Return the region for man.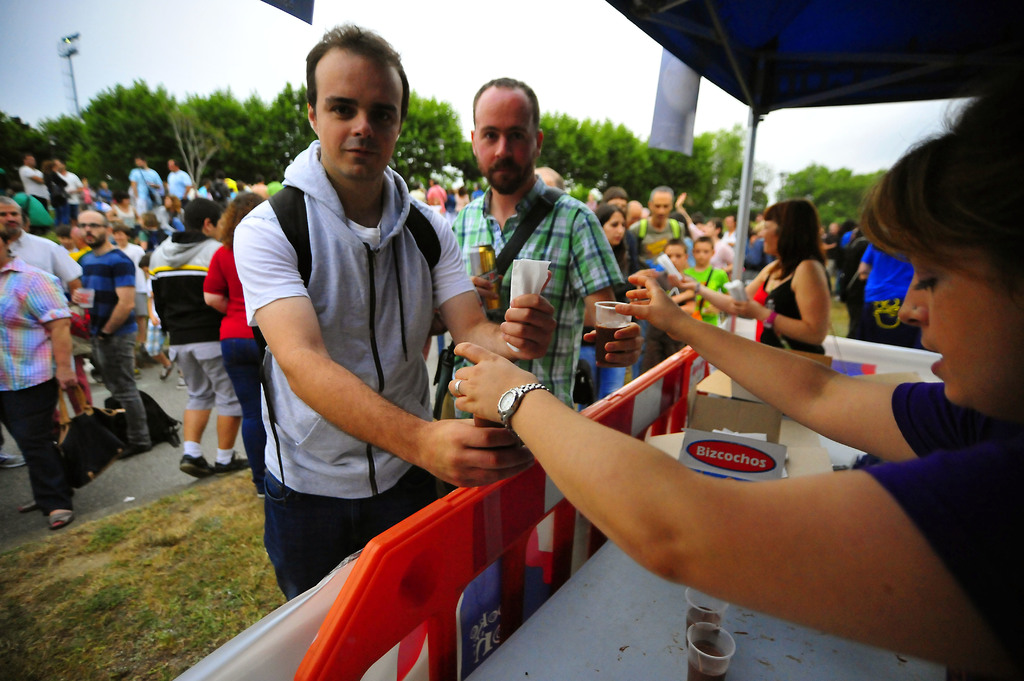
127/148/161/209.
